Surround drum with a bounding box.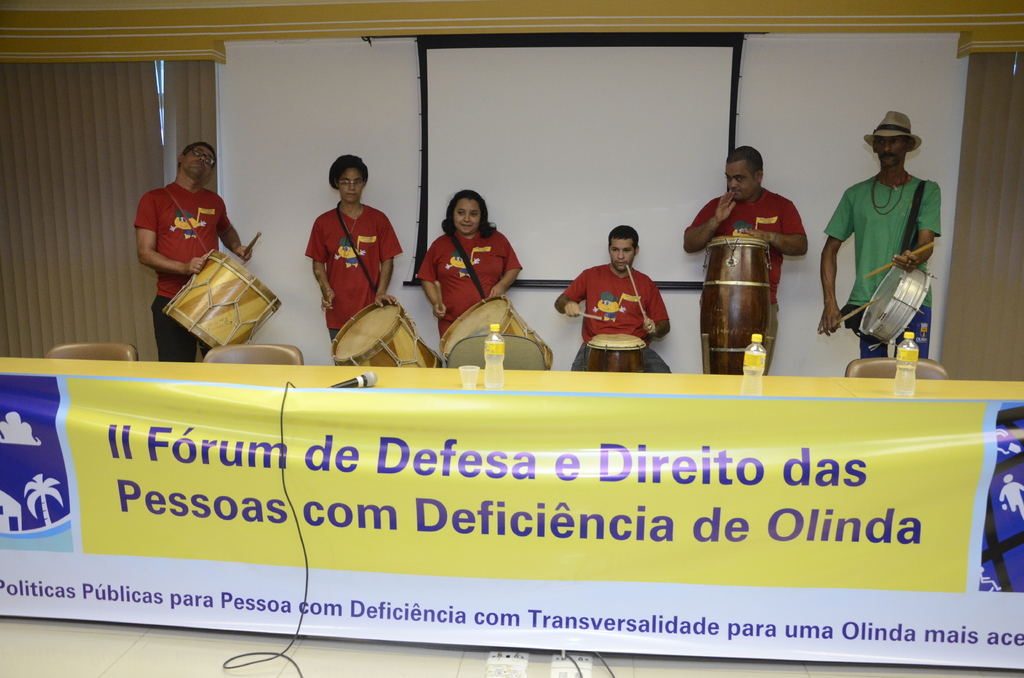
l=585, t=327, r=649, b=373.
